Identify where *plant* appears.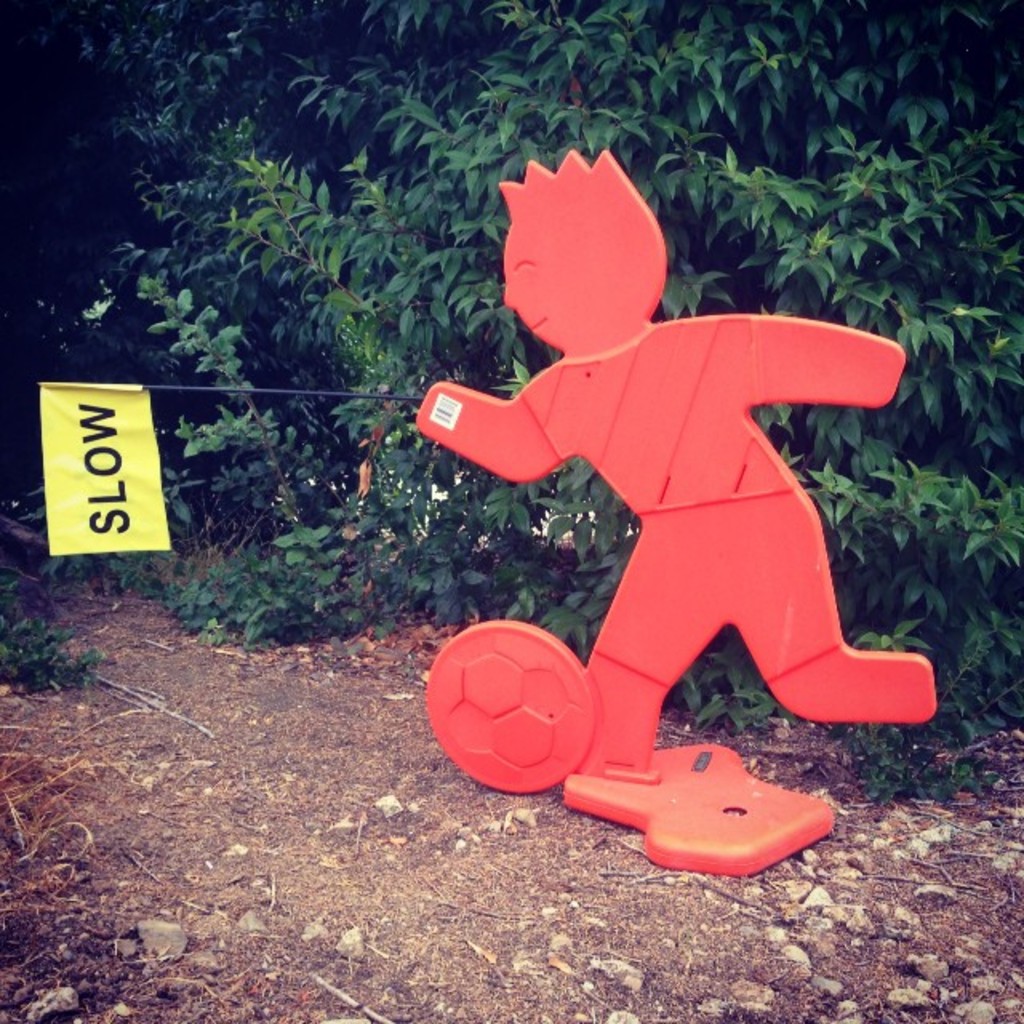
Appears at bbox=(0, 570, 104, 693).
